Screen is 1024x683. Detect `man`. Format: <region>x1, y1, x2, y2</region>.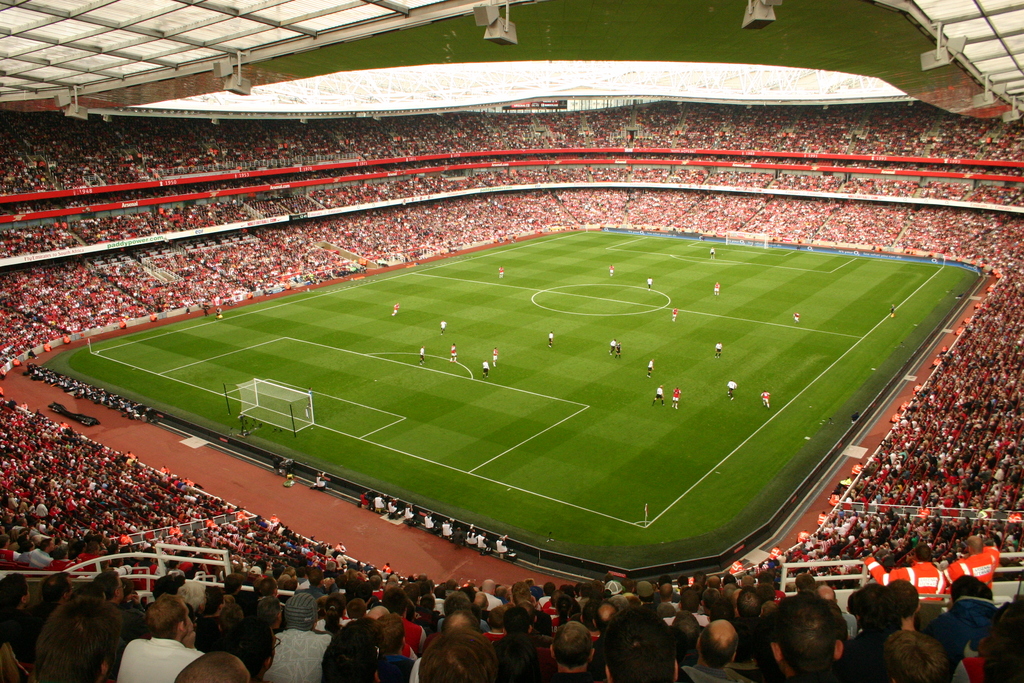
<region>488, 630, 547, 682</region>.
